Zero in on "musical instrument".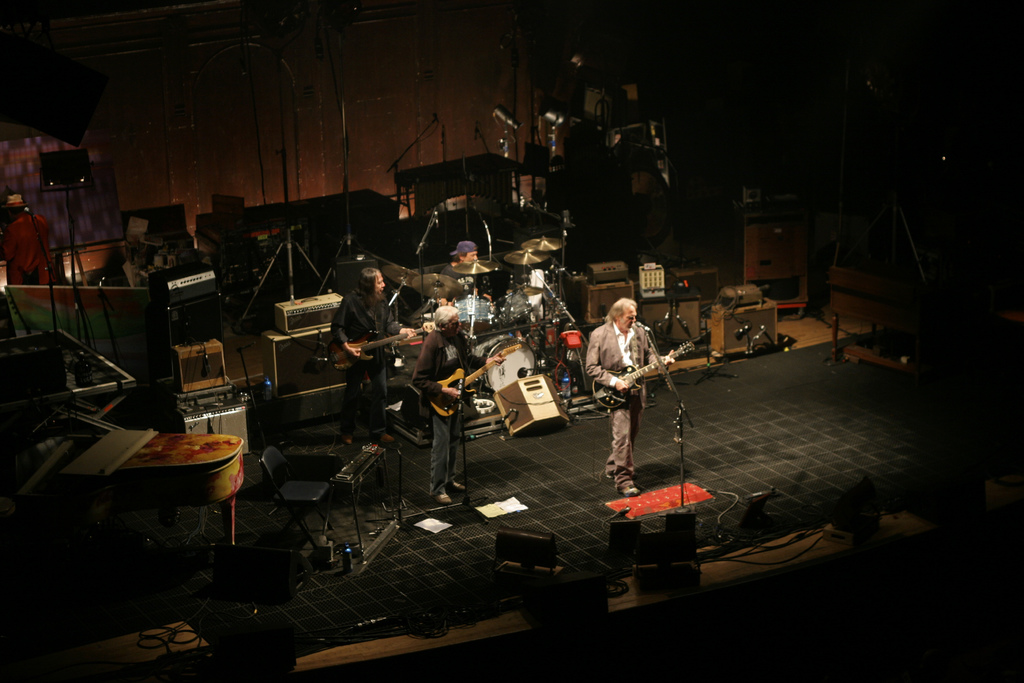
Zeroed in: (x1=429, y1=344, x2=522, y2=424).
